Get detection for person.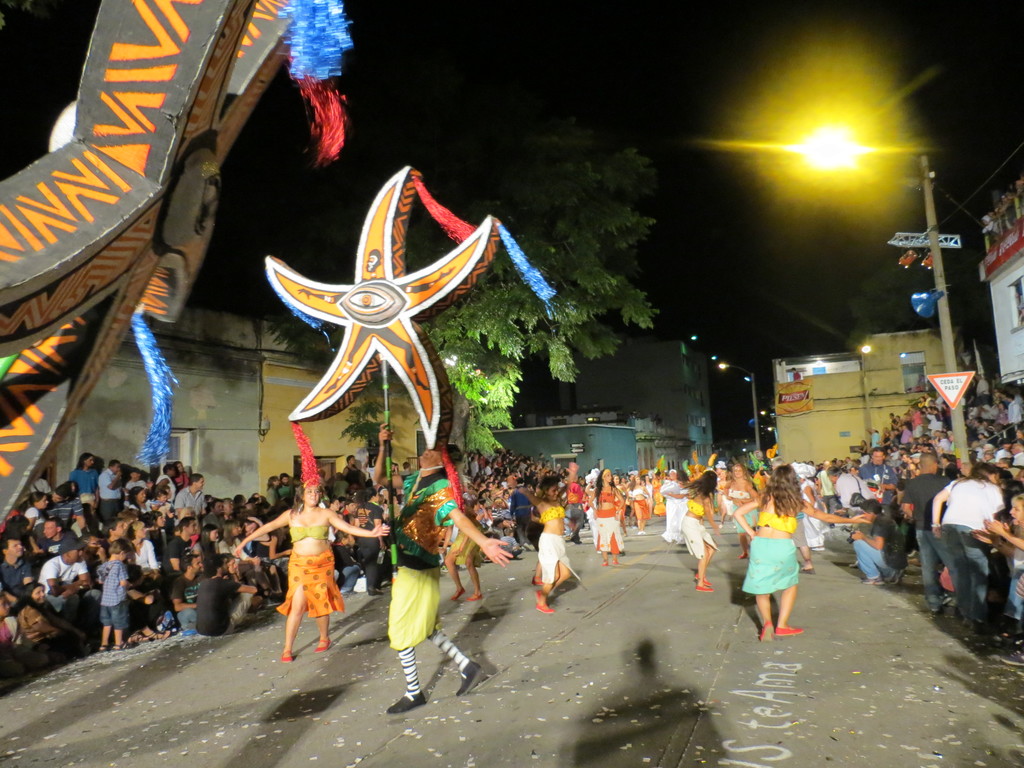
Detection: BBox(230, 476, 394, 666).
